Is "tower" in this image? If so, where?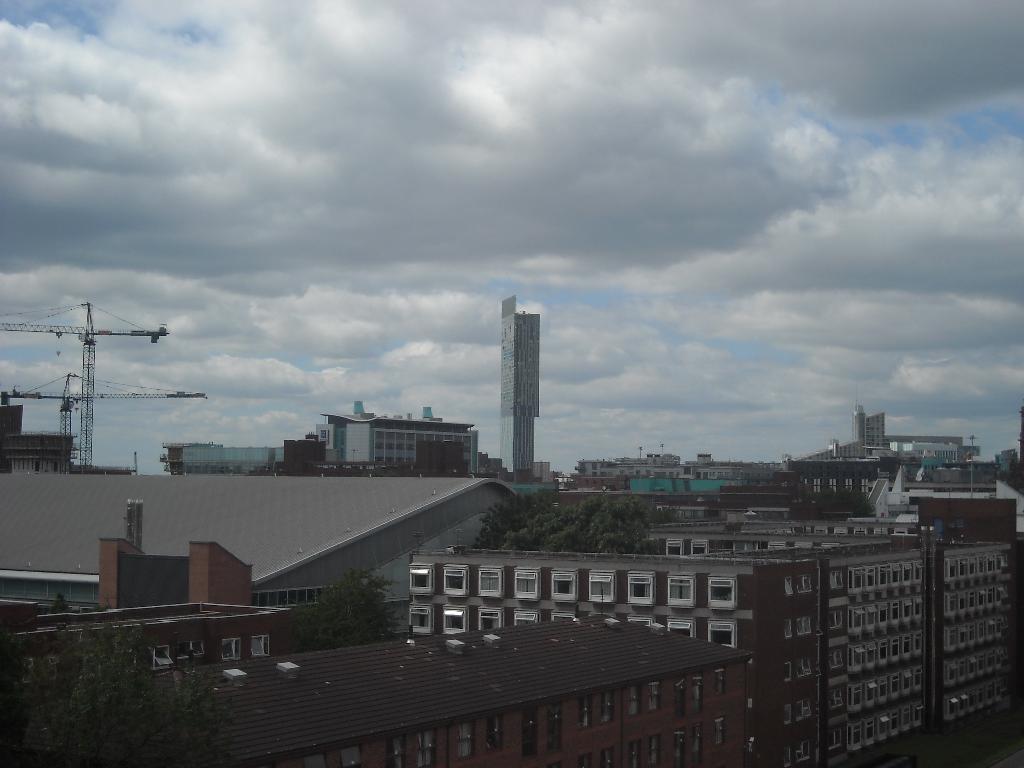
Yes, at Rect(156, 429, 268, 481).
